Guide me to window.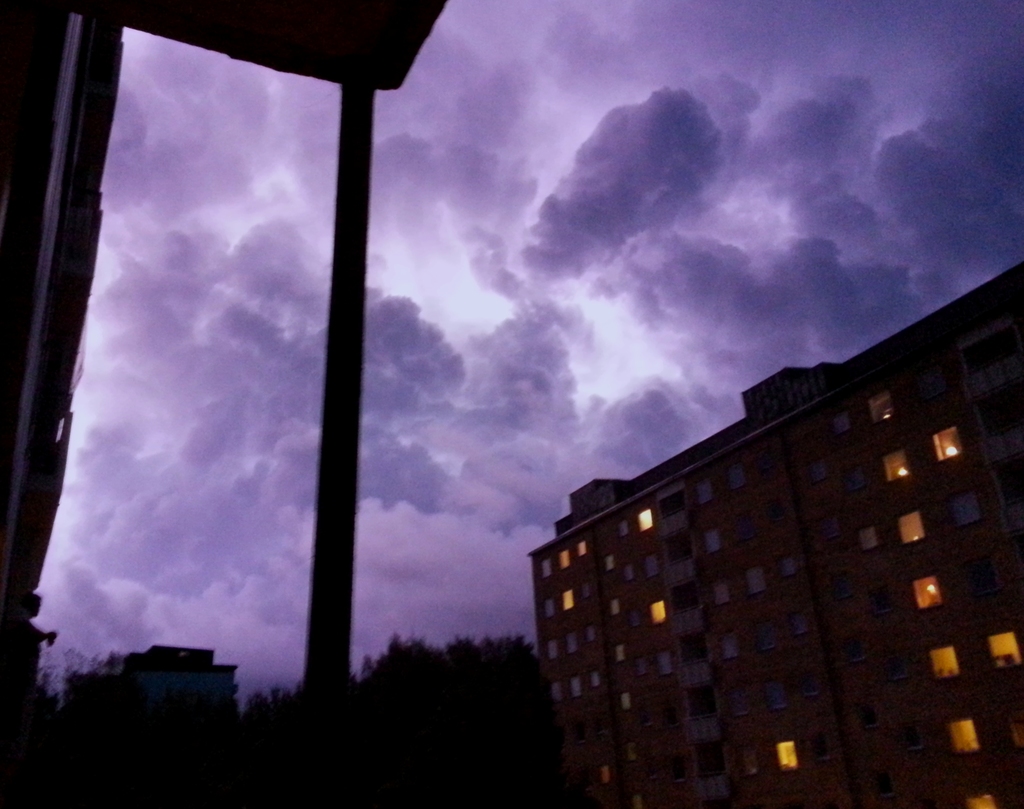
Guidance: 597,767,609,787.
